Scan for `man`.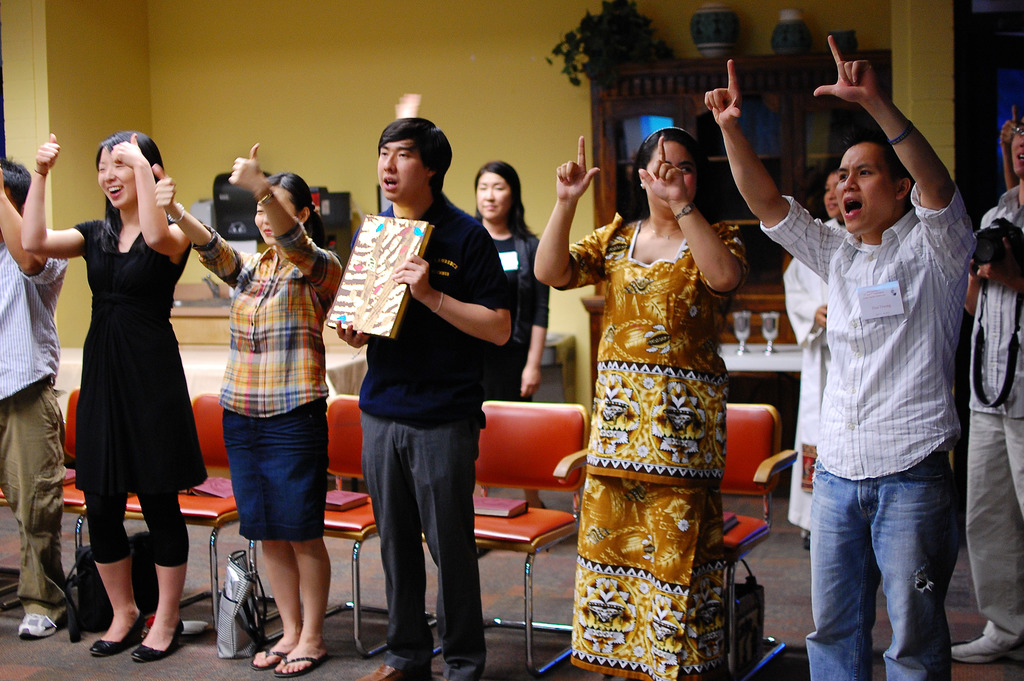
Scan result: [686, 43, 971, 680].
